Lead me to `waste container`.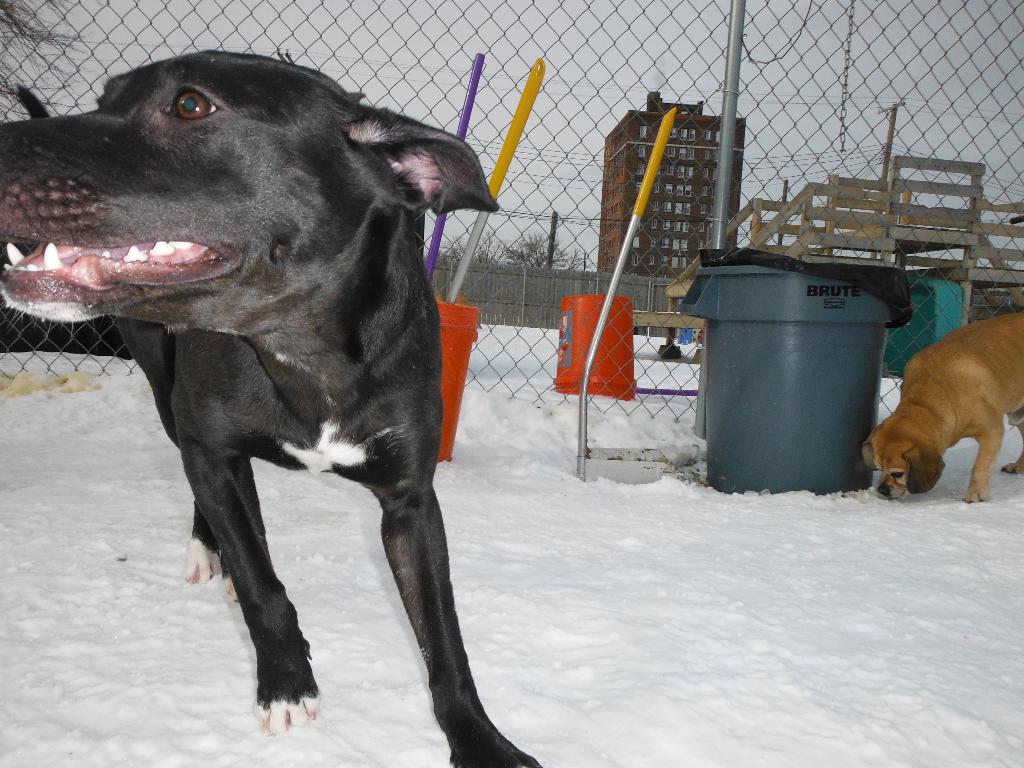
Lead to left=686, top=248, right=920, bottom=488.
